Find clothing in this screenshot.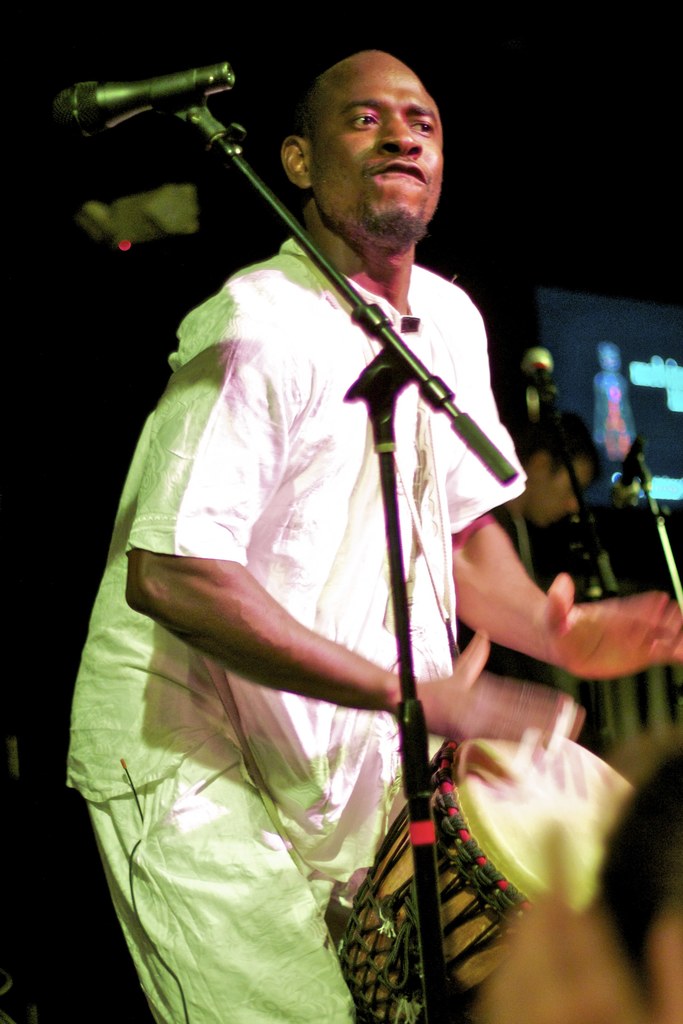
The bounding box for clothing is 53, 220, 529, 1021.
